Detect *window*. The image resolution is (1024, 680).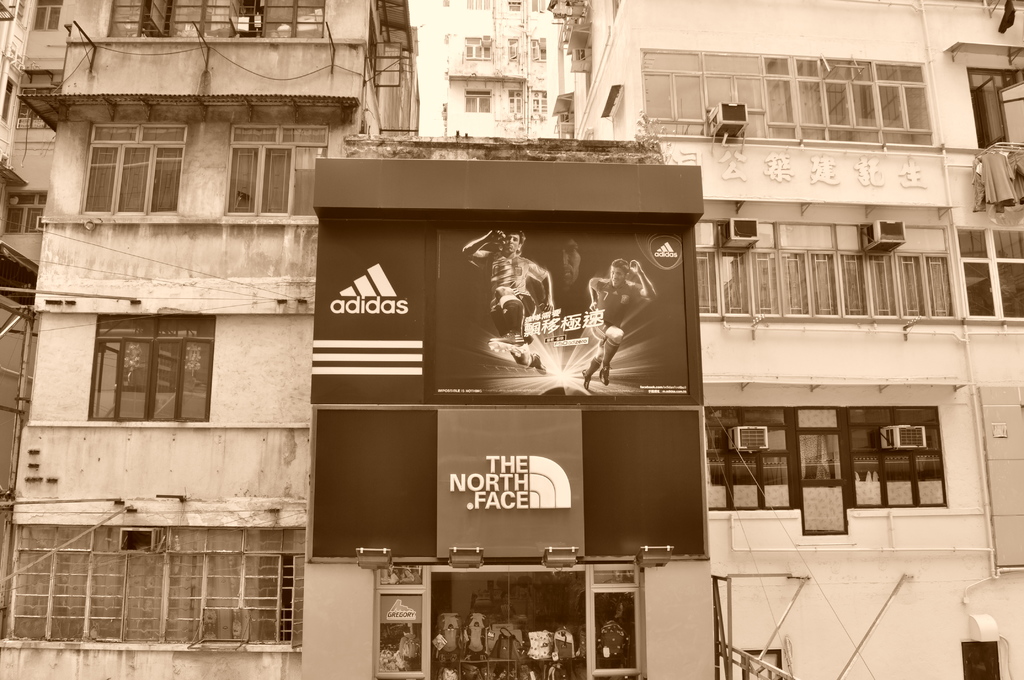
select_region(15, 88, 68, 126).
